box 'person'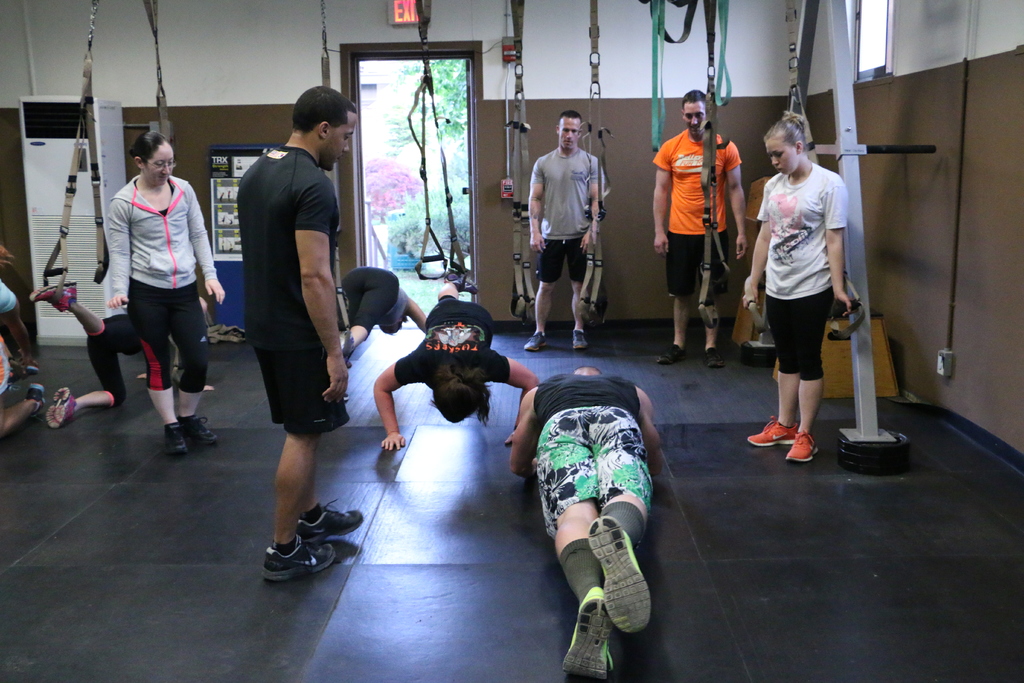
x1=376, y1=270, x2=540, y2=451
